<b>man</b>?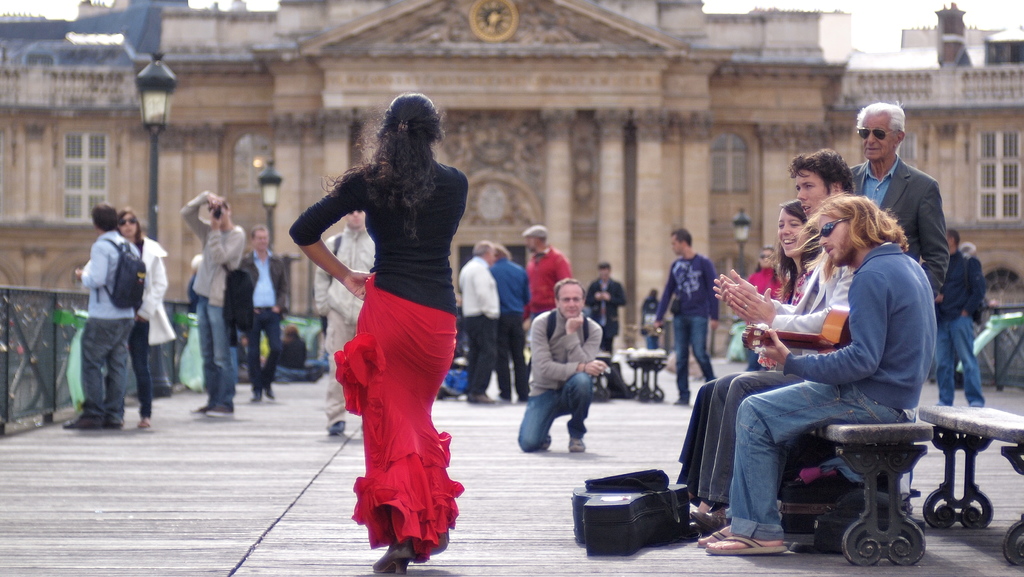
938, 229, 984, 413
